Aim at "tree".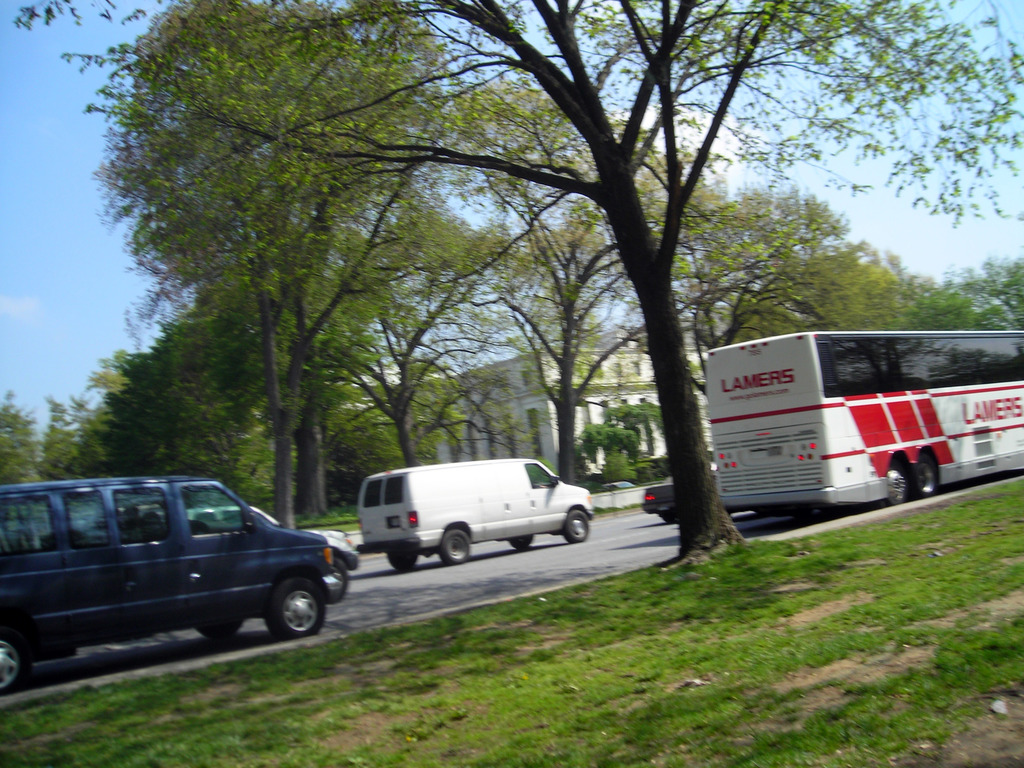
Aimed at (x1=54, y1=0, x2=1023, y2=558).
